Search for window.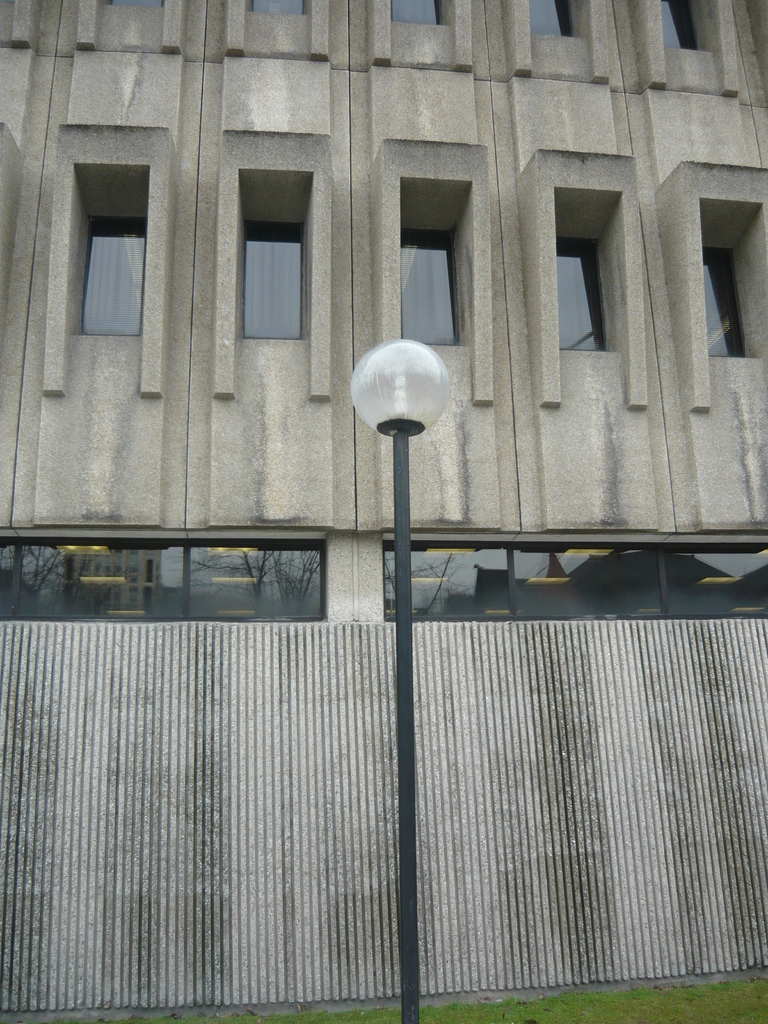
Found at bbox(380, 538, 767, 623).
